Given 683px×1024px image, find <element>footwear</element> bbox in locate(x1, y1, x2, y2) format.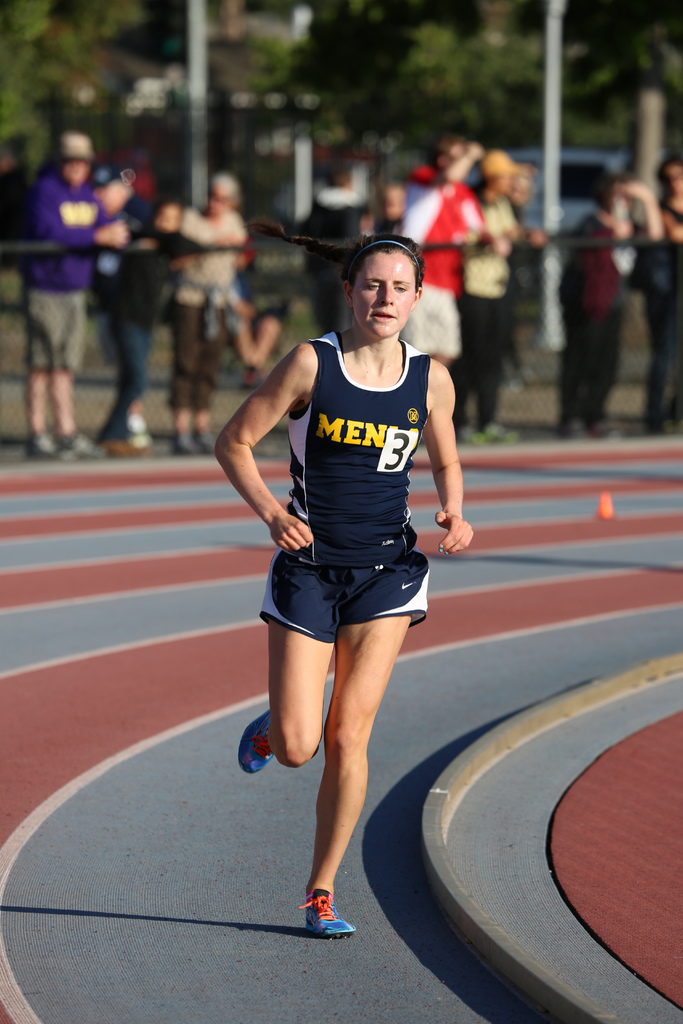
locate(302, 890, 359, 937).
